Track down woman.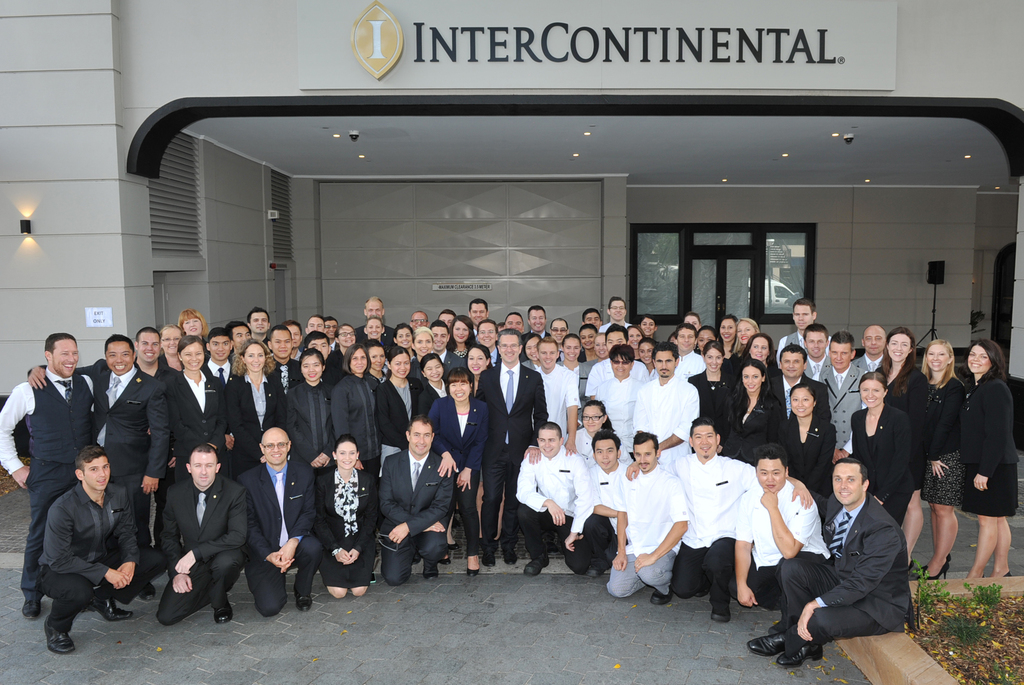
Tracked to [467, 342, 492, 396].
